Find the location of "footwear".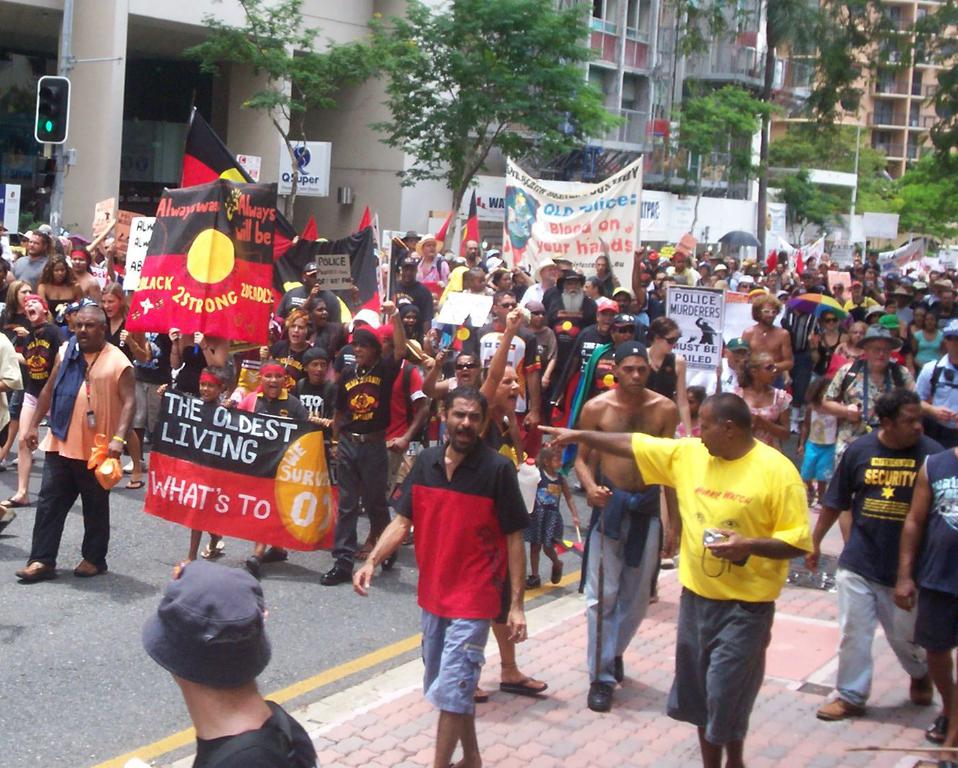
Location: <region>72, 560, 102, 578</region>.
